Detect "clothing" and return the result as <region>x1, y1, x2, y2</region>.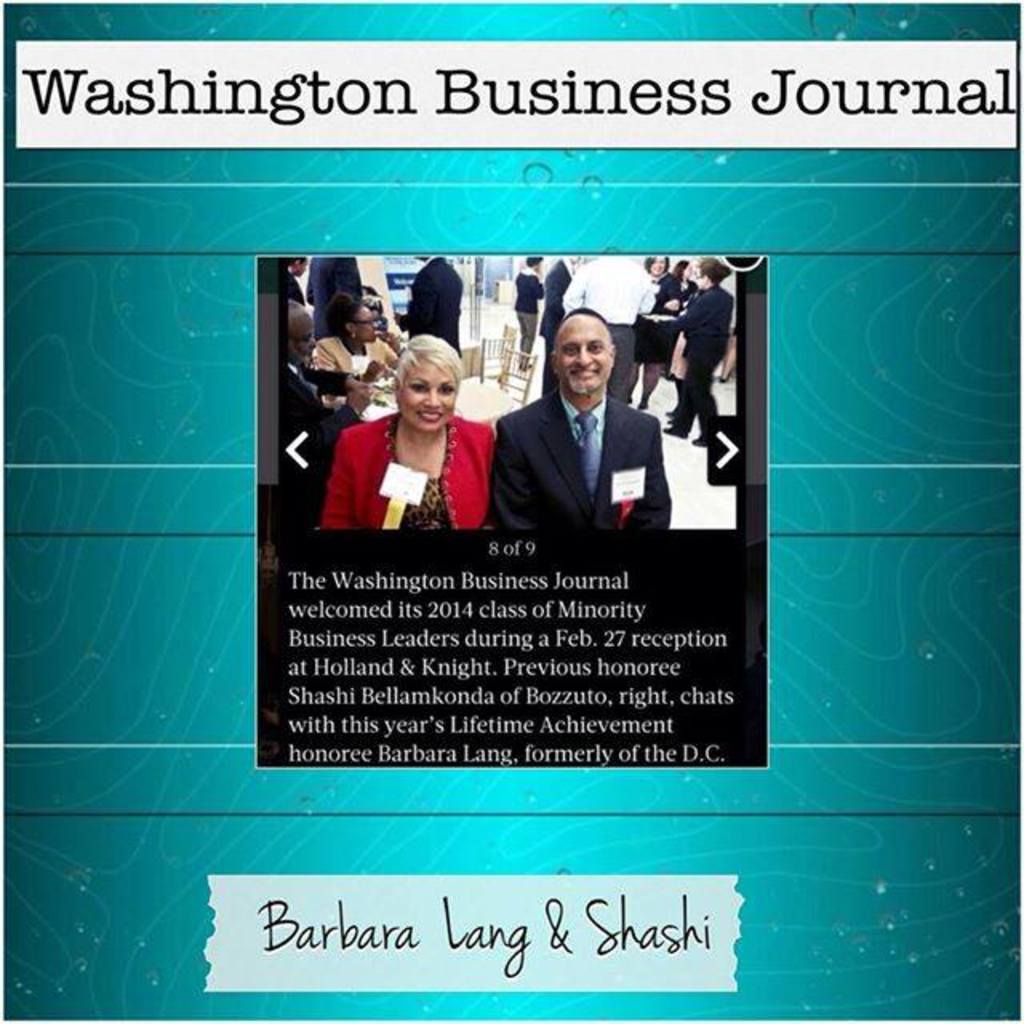
<region>626, 280, 672, 357</region>.
